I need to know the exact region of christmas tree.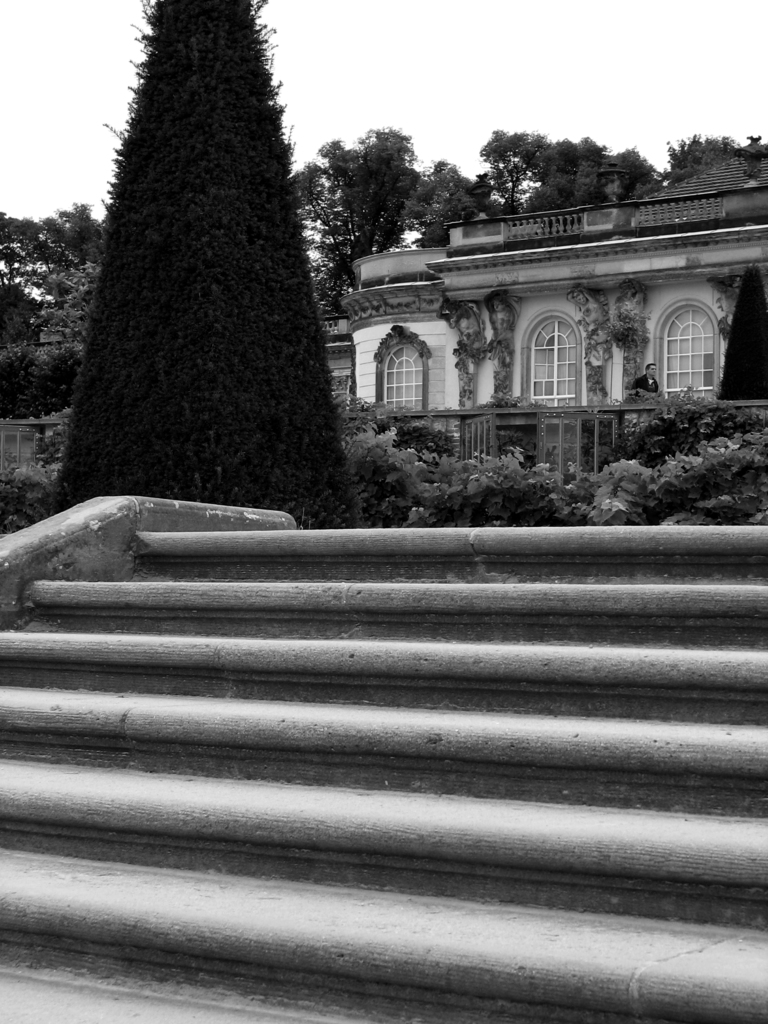
Region: <region>36, 0, 374, 535</region>.
